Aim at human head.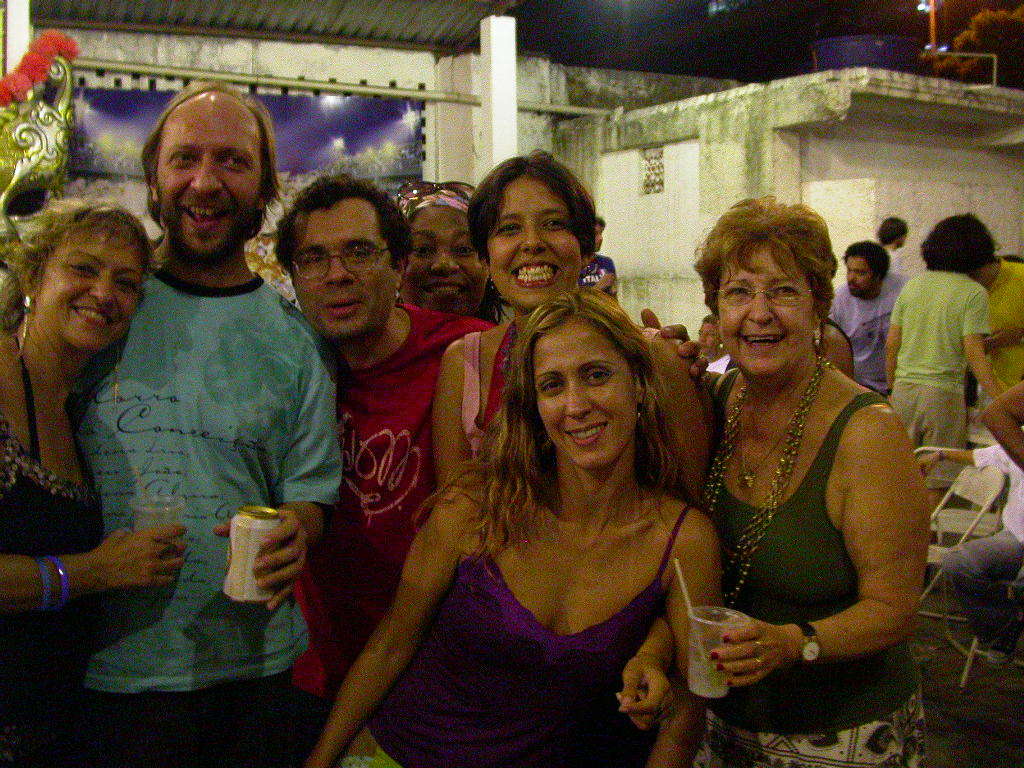
Aimed at <box>0,198,158,360</box>.
